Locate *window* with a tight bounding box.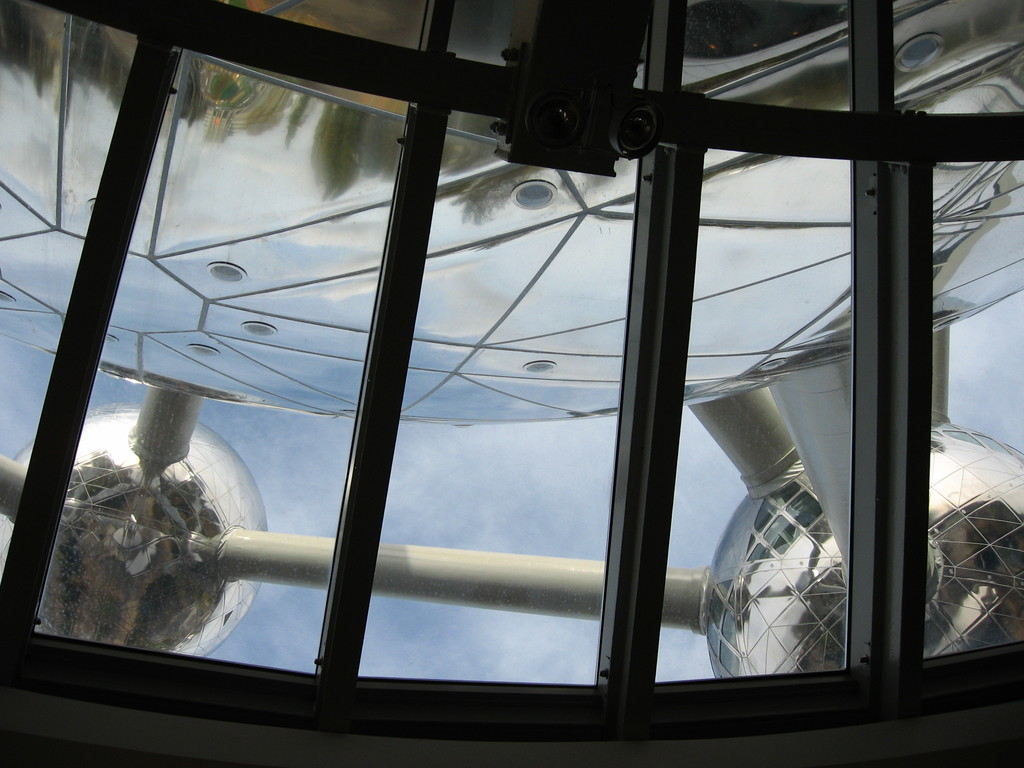
358, 111, 640, 683.
